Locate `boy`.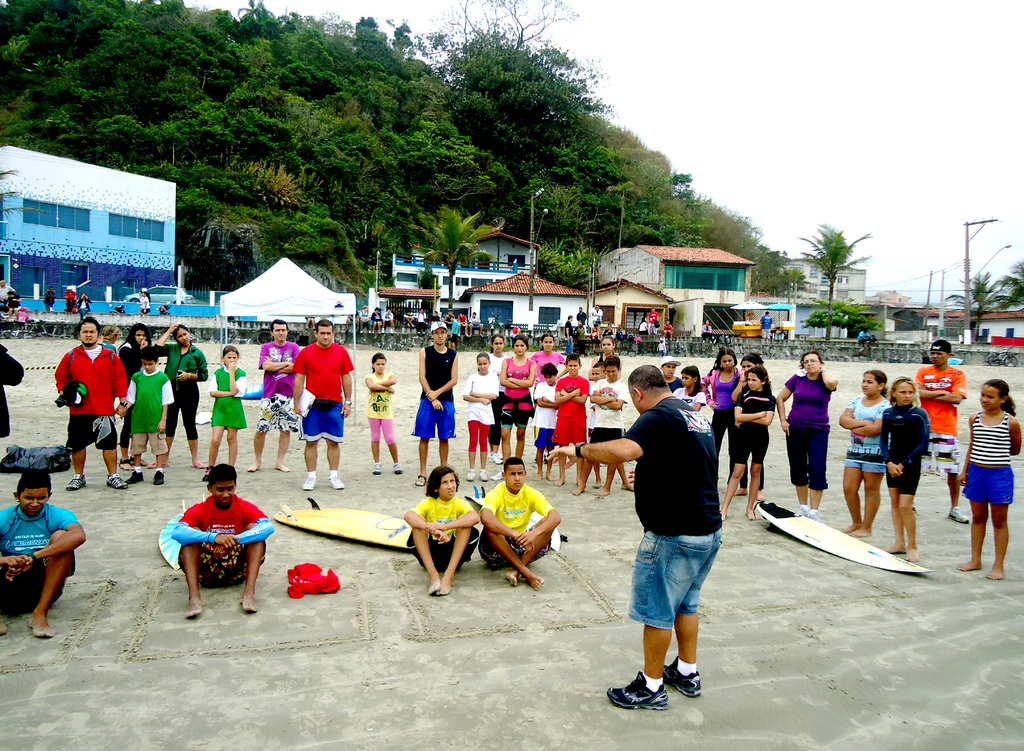
Bounding box: <bbox>167, 459, 288, 625</bbox>.
